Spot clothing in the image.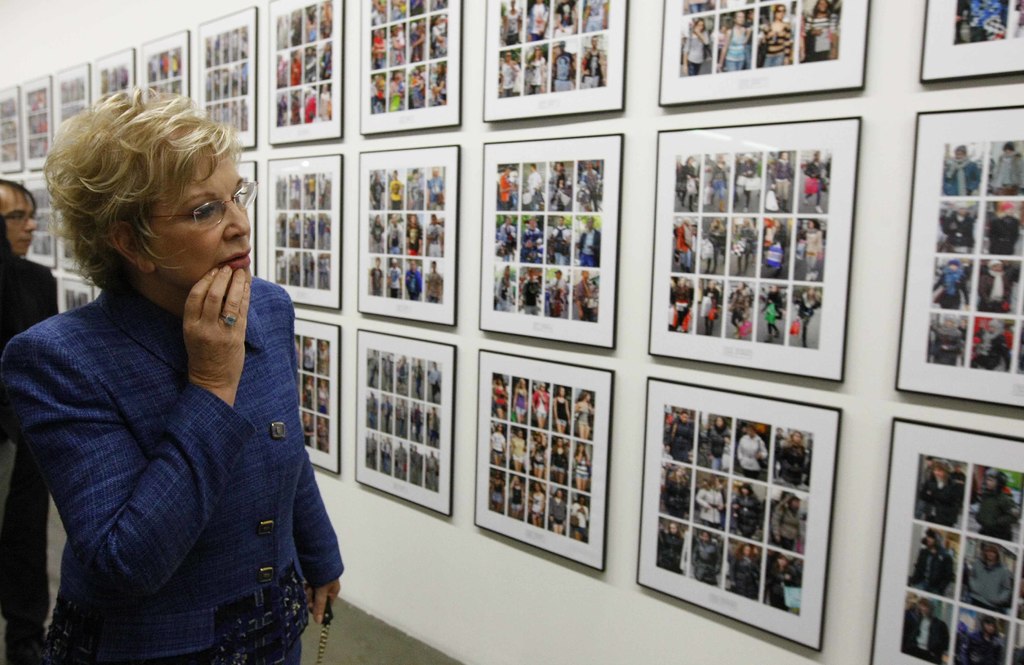
clothing found at {"left": 278, "top": 63, "right": 286, "bottom": 85}.
